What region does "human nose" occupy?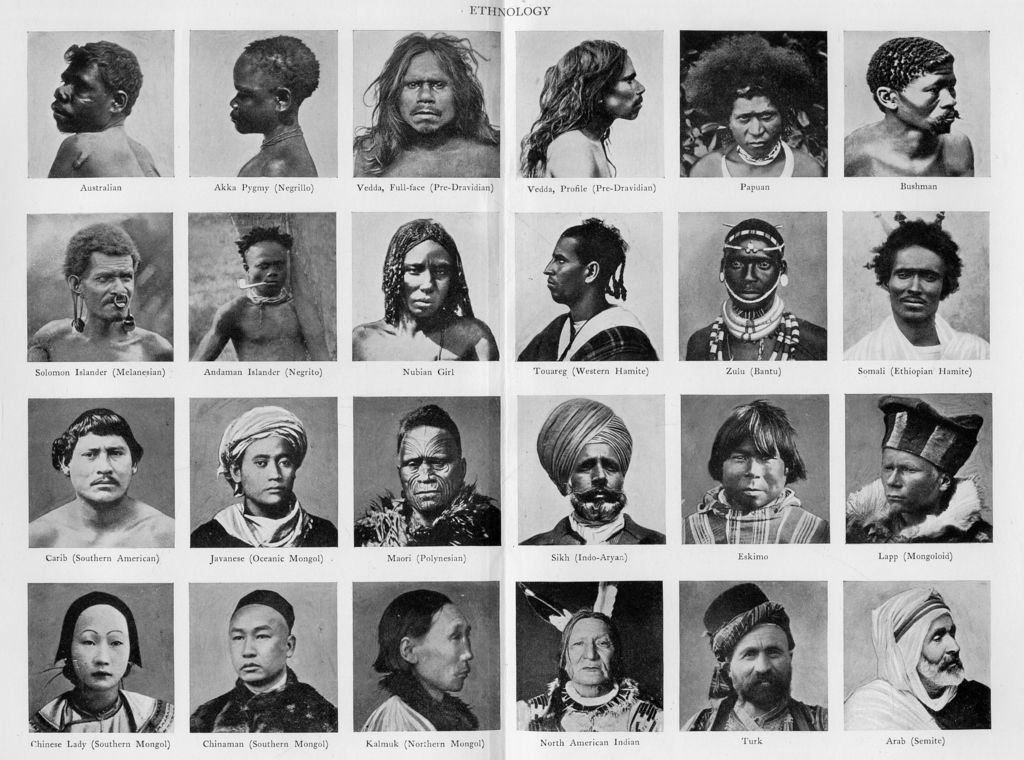
BBox(747, 115, 765, 136).
